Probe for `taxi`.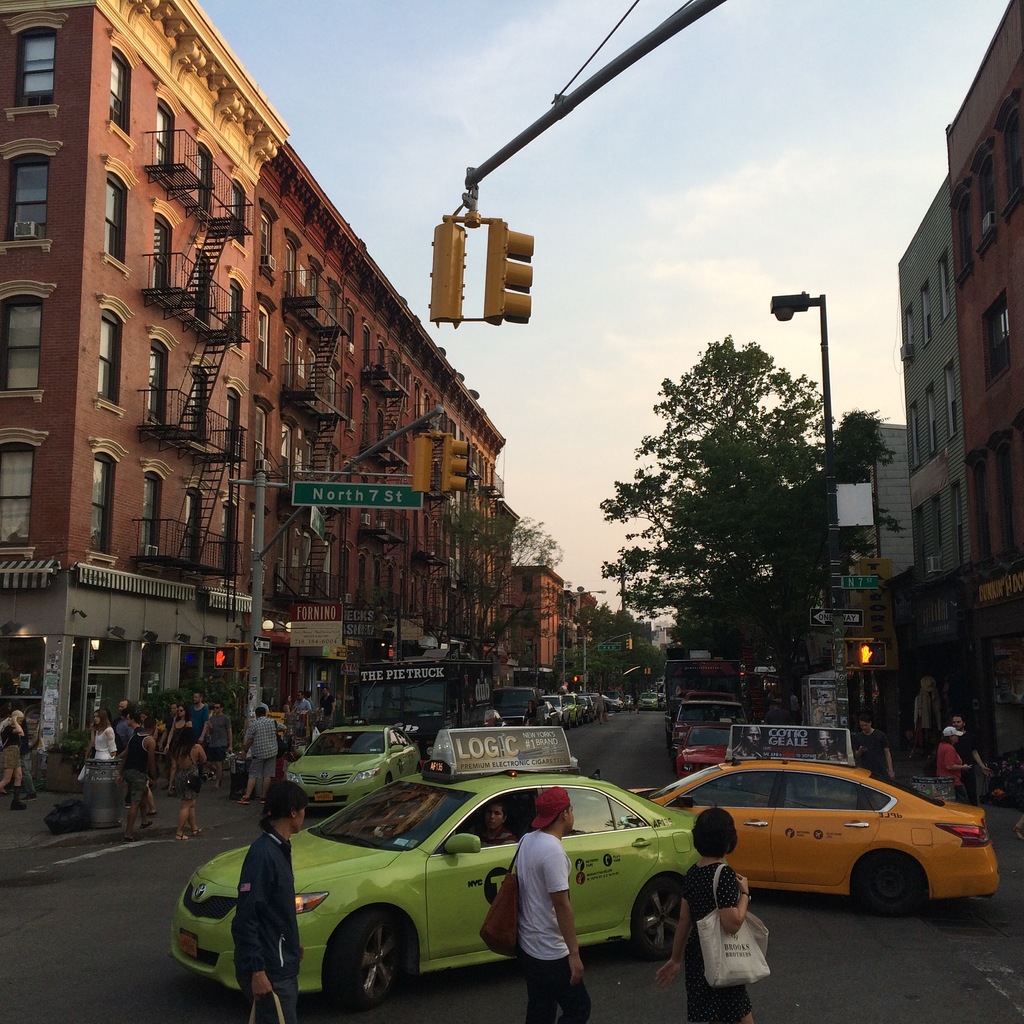
Probe result: select_region(172, 720, 707, 1018).
